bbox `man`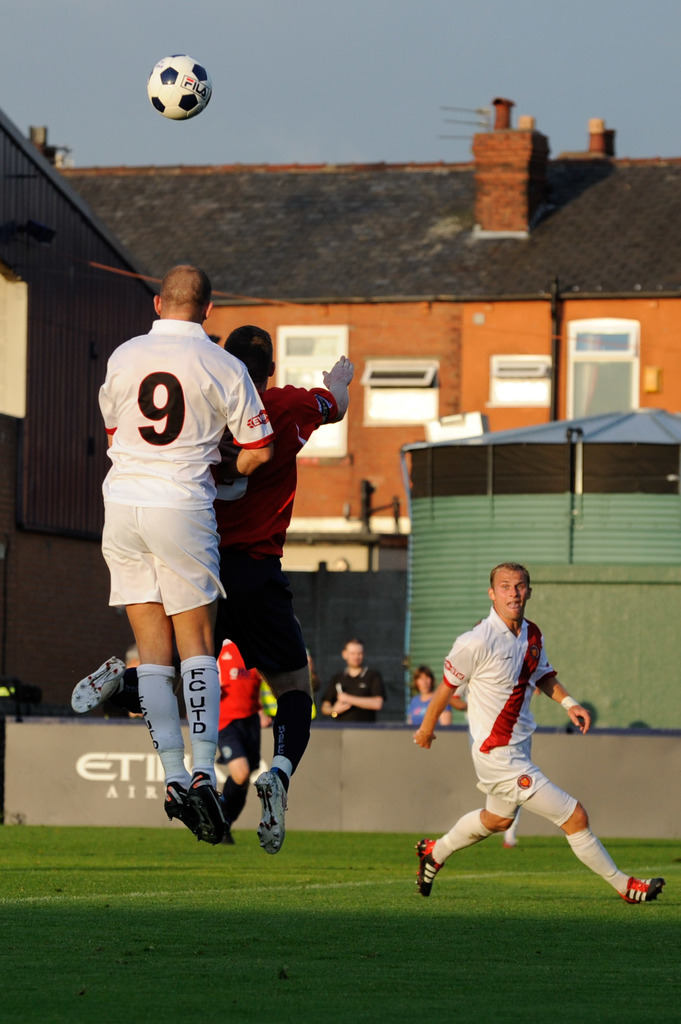
<box>218,637,271,829</box>
